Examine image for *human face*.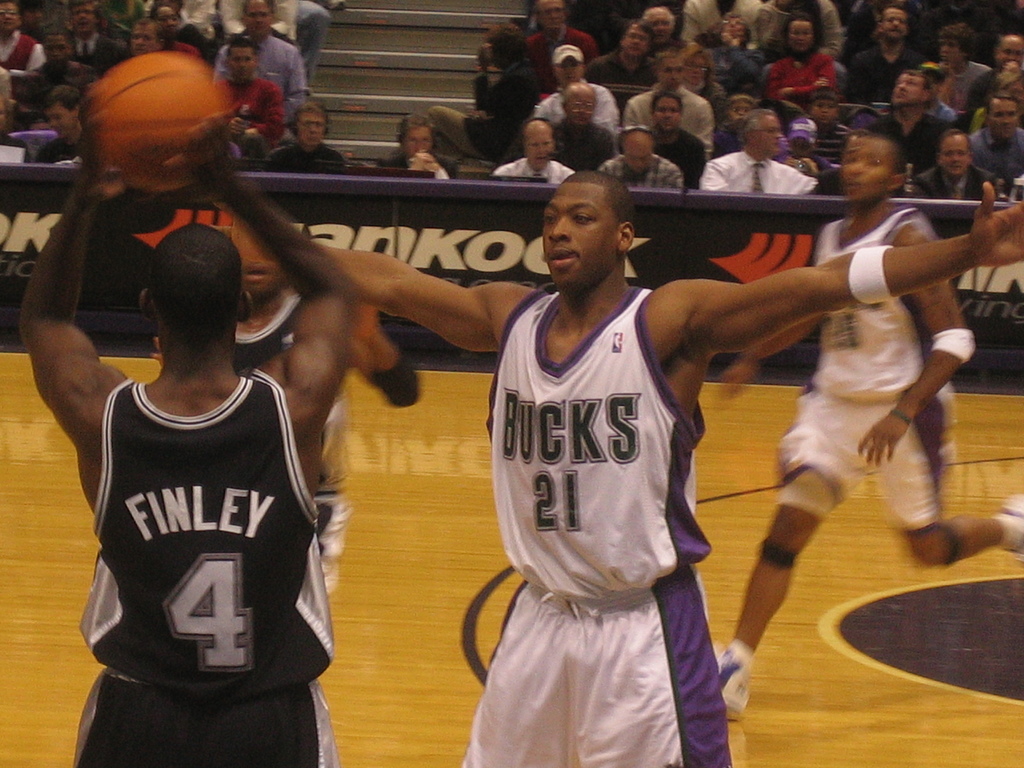
Examination result: 156 6 174 29.
